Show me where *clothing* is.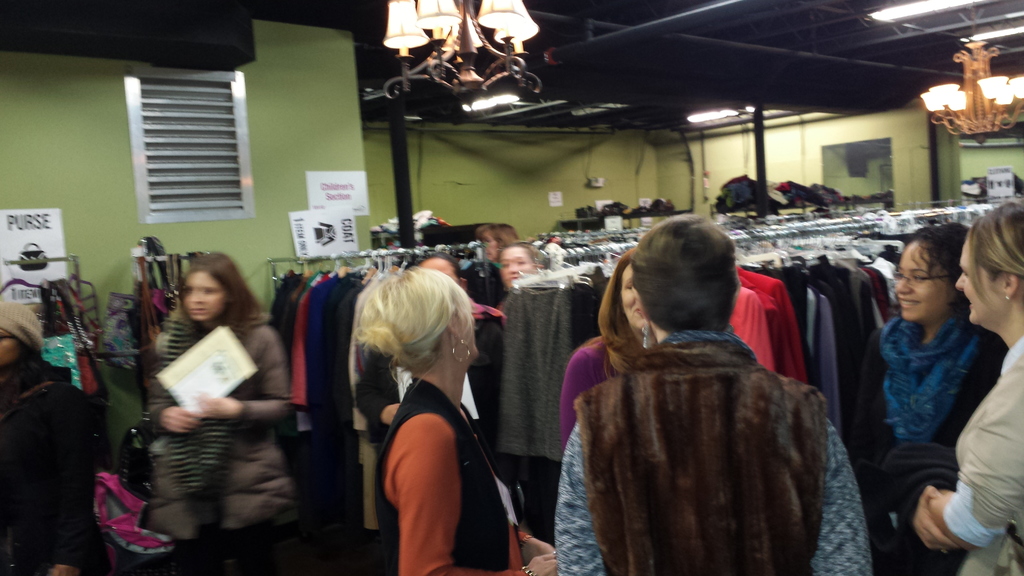
*clothing* is at (264, 267, 381, 486).
